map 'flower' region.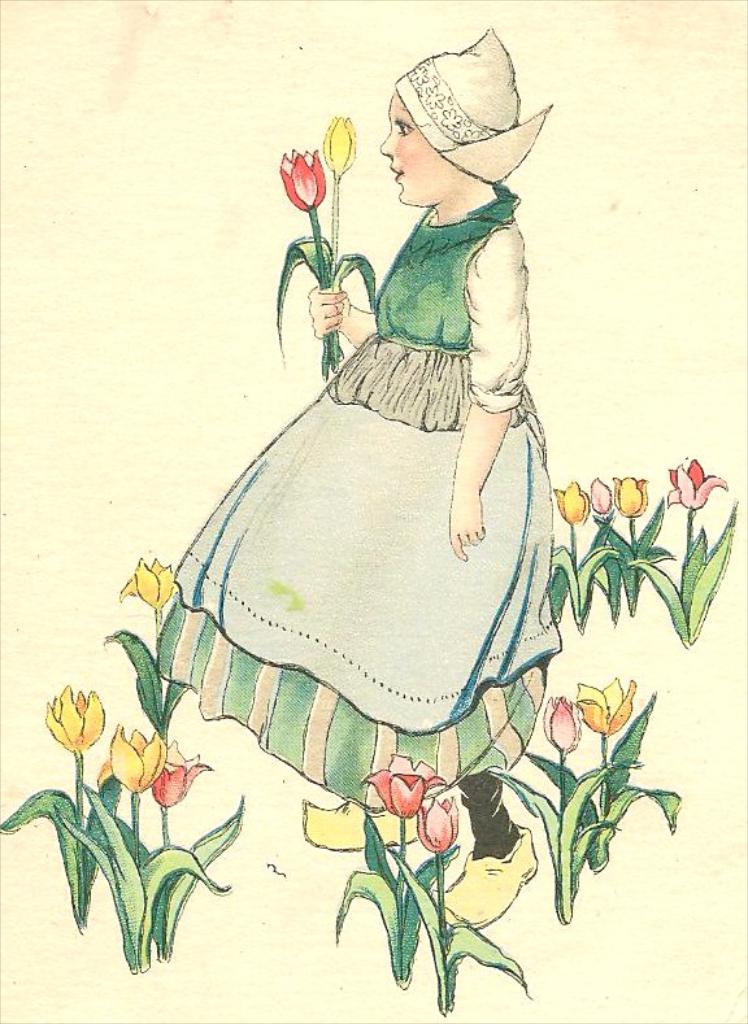
Mapped to 555,475,588,520.
